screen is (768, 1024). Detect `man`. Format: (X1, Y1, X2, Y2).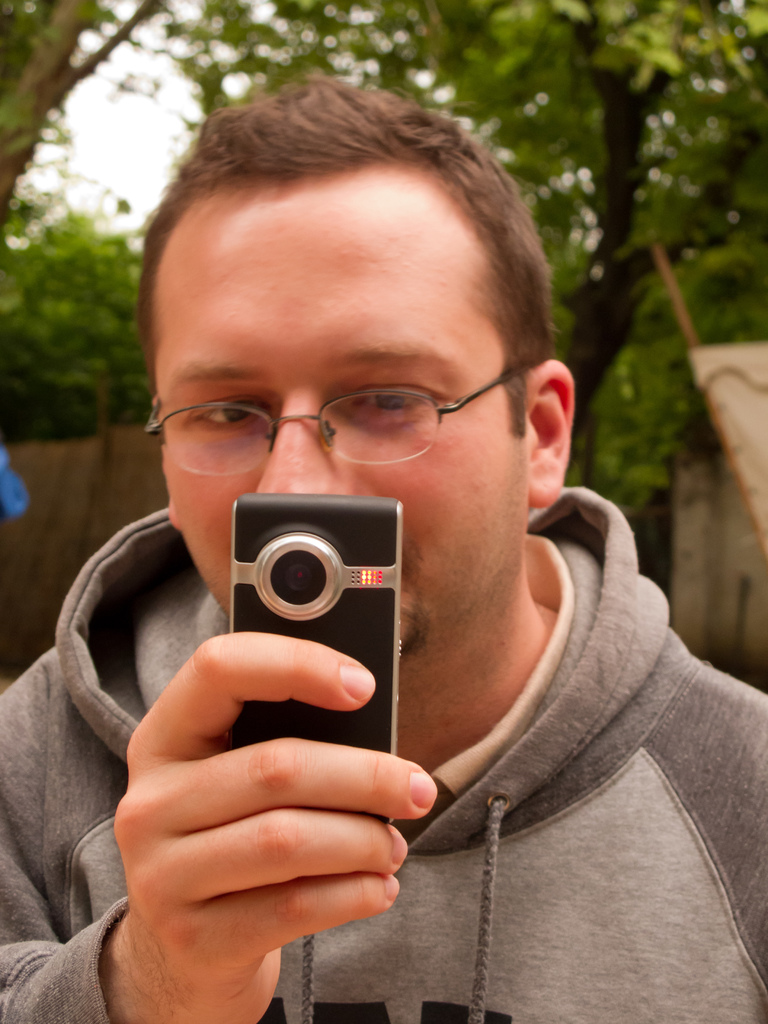
(35, 86, 766, 988).
